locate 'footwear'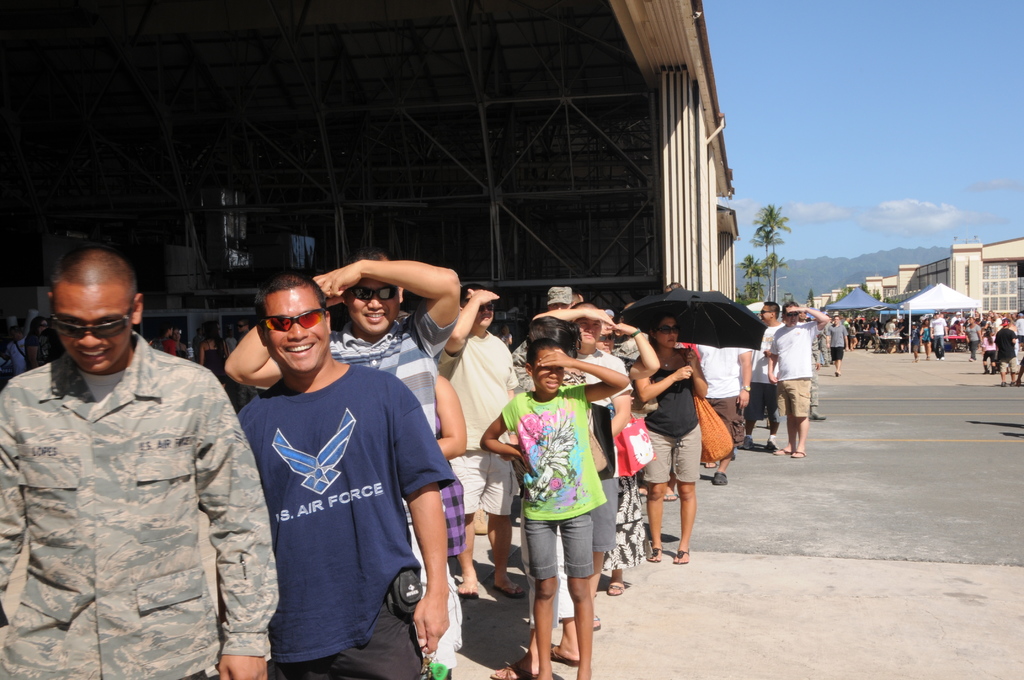
(x1=671, y1=546, x2=689, y2=565)
